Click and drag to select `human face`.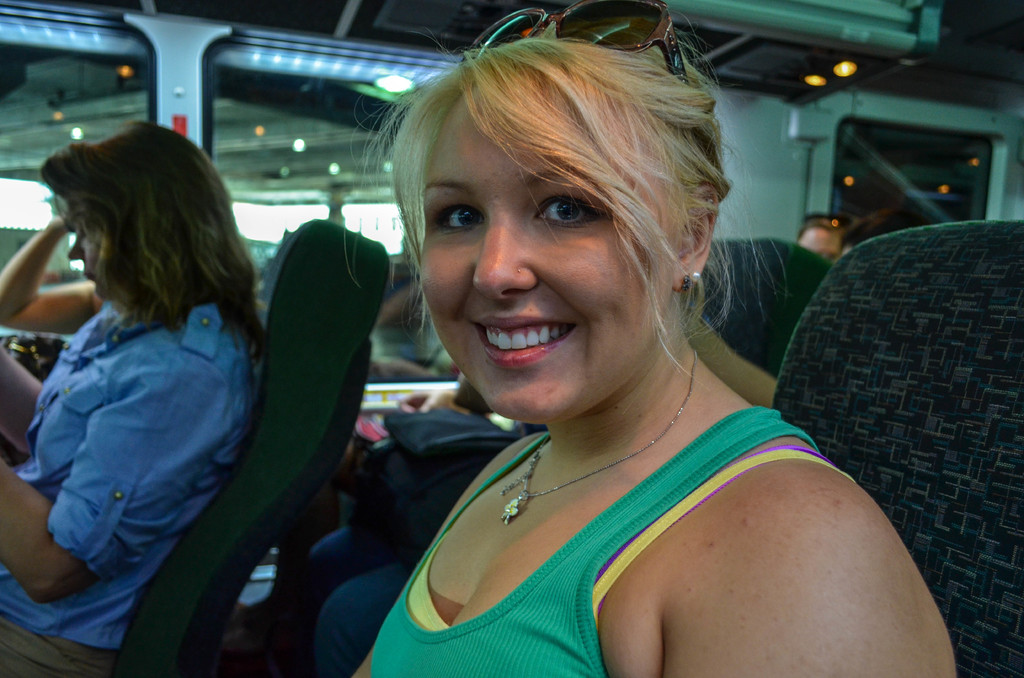
Selection: detection(68, 228, 110, 300).
